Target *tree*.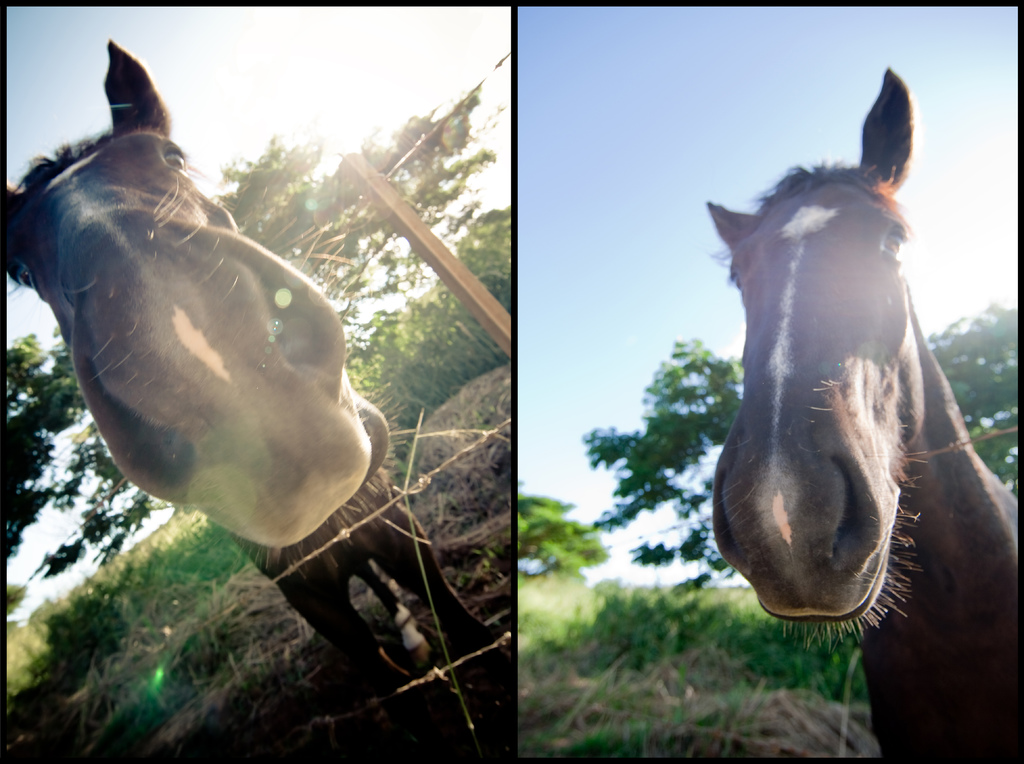
Target region: bbox=(922, 299, 1018, 500).
